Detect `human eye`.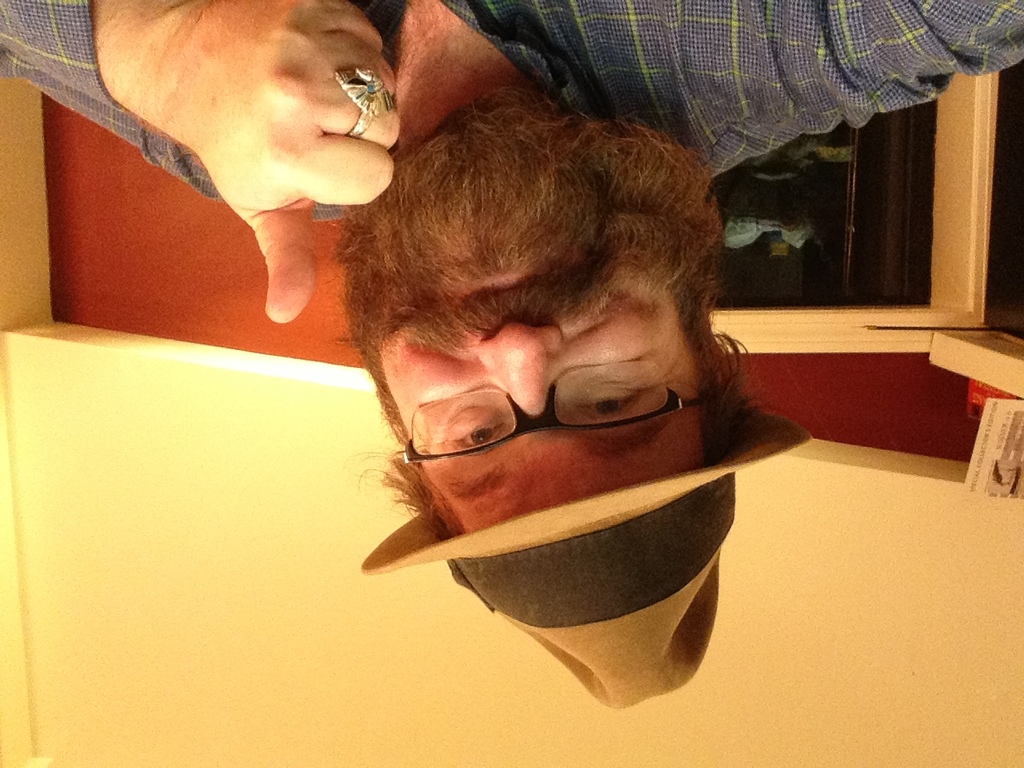
Detected at [x1=416, y1=390, x2=530, y2=466].
